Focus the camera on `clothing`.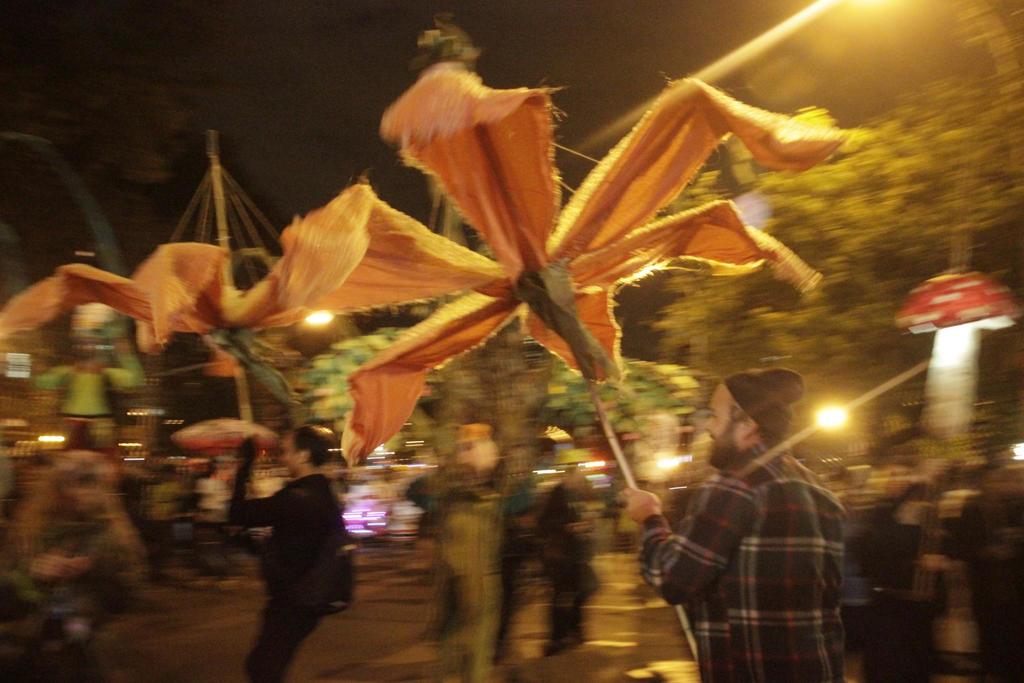
Focus region: locate(219, 470, 348, 682).
